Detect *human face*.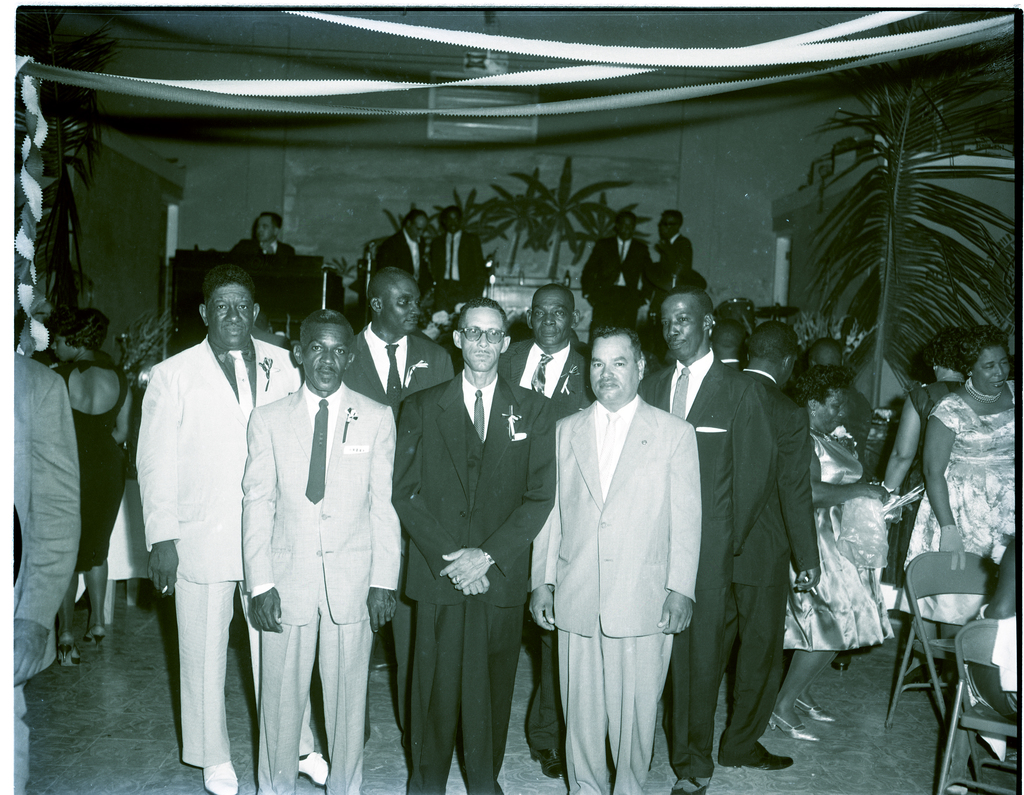
Detected at (976, 343, 1007, 392).
